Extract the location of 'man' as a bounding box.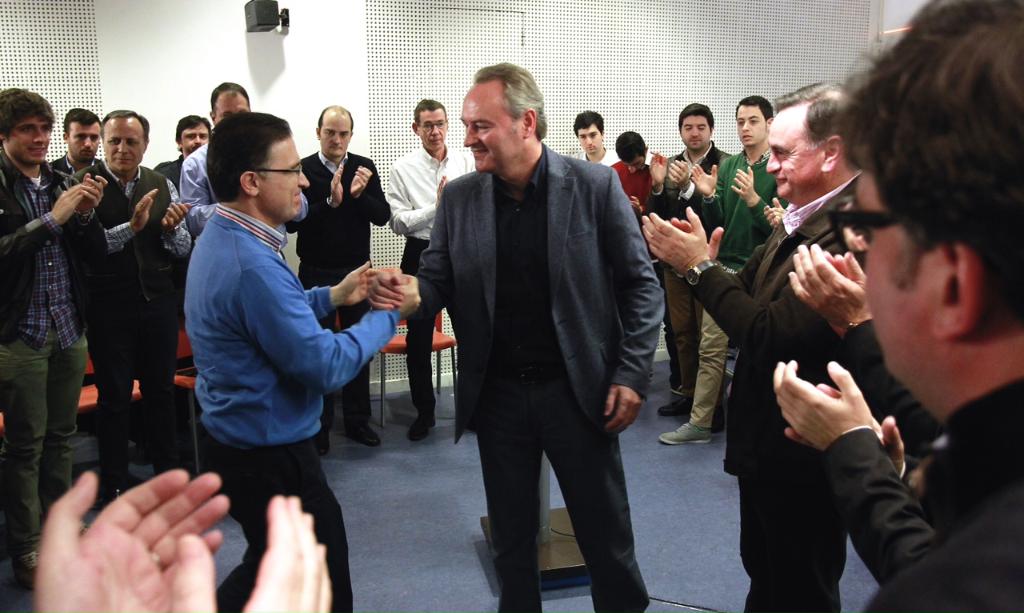
bbox=(658, 93, 795, 449).
